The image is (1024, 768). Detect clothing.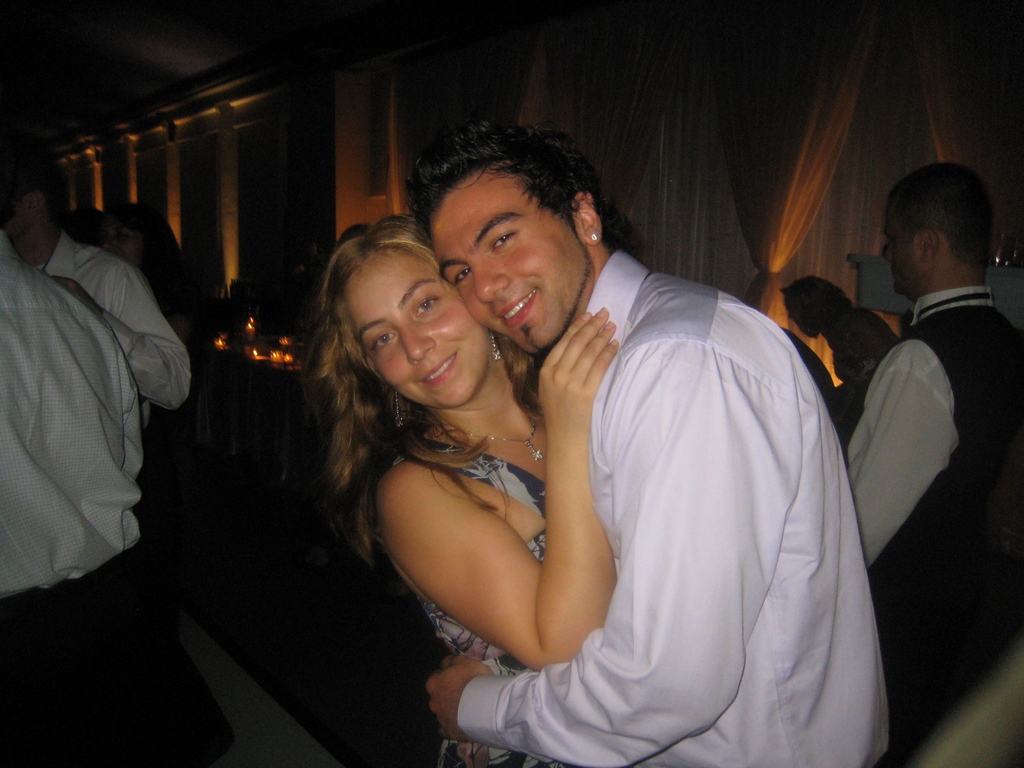
Detection: 45 236 193 419.
